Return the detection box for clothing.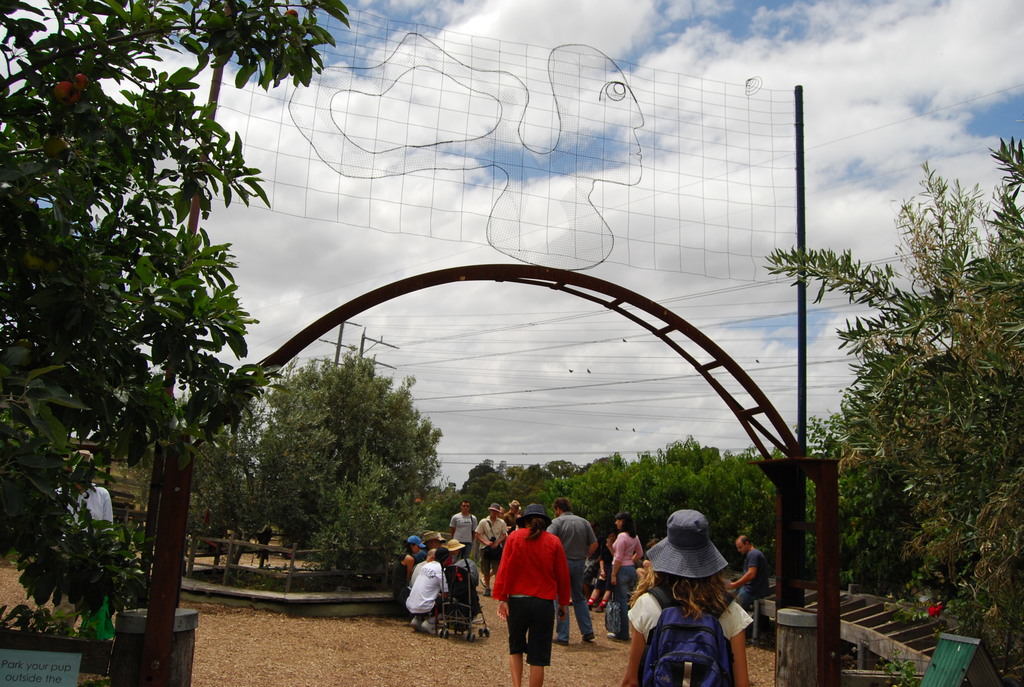
bbox=(476, 514, 500, 571).
